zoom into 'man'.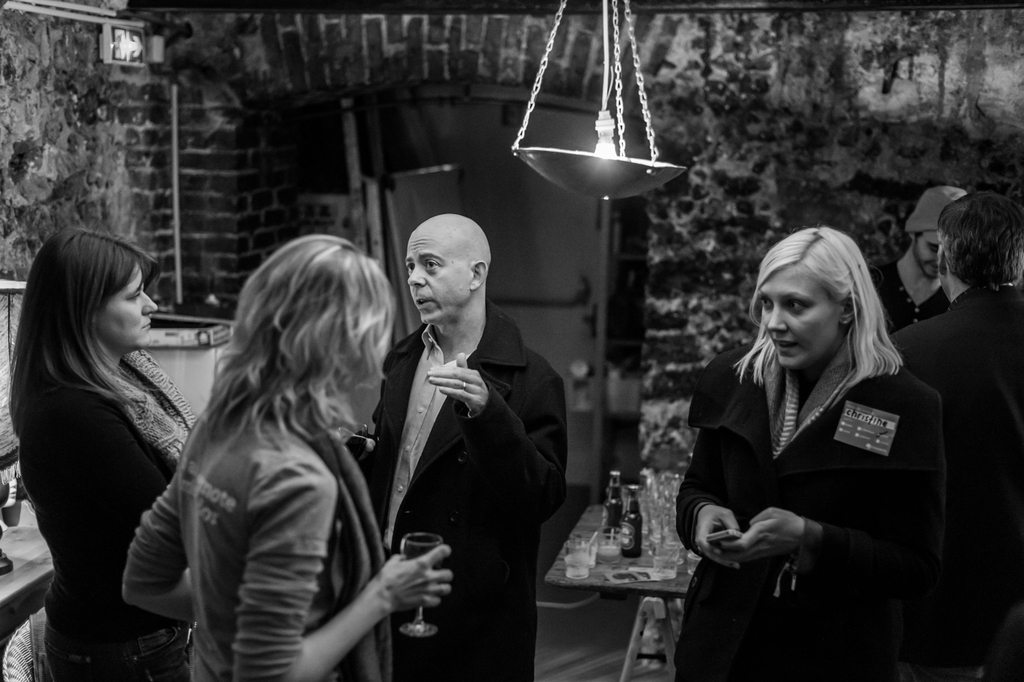
Zoom target: <box>346,187,572,678</box>.
